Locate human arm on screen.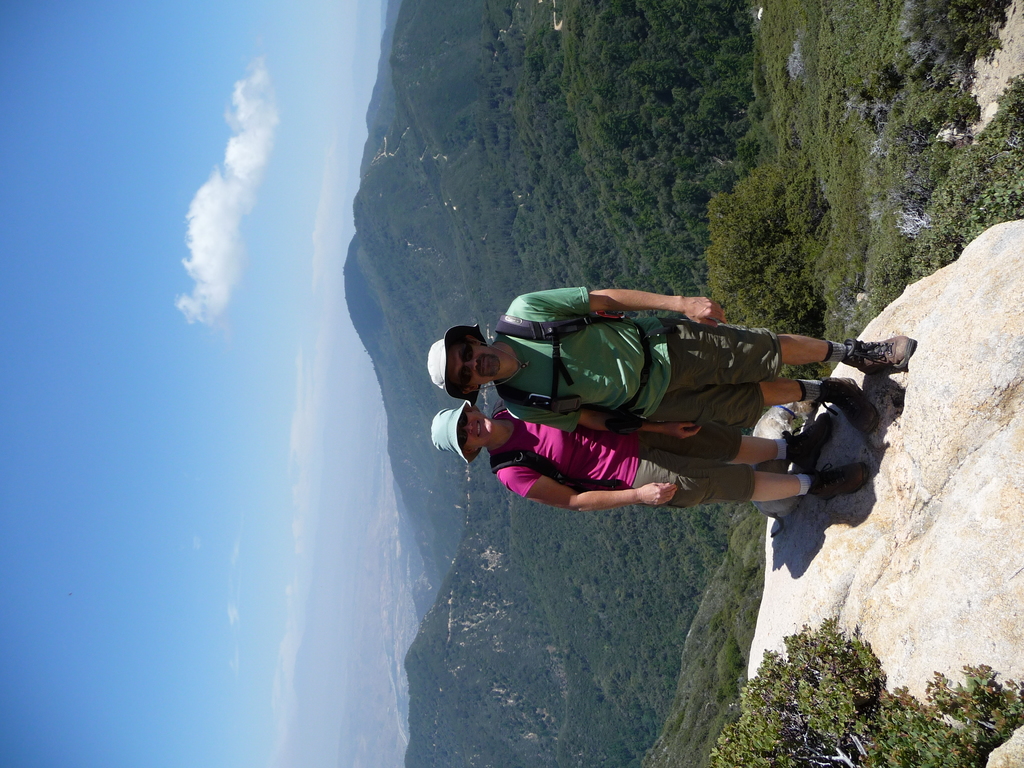
On screen at locate(507, 463, 693, 519).
